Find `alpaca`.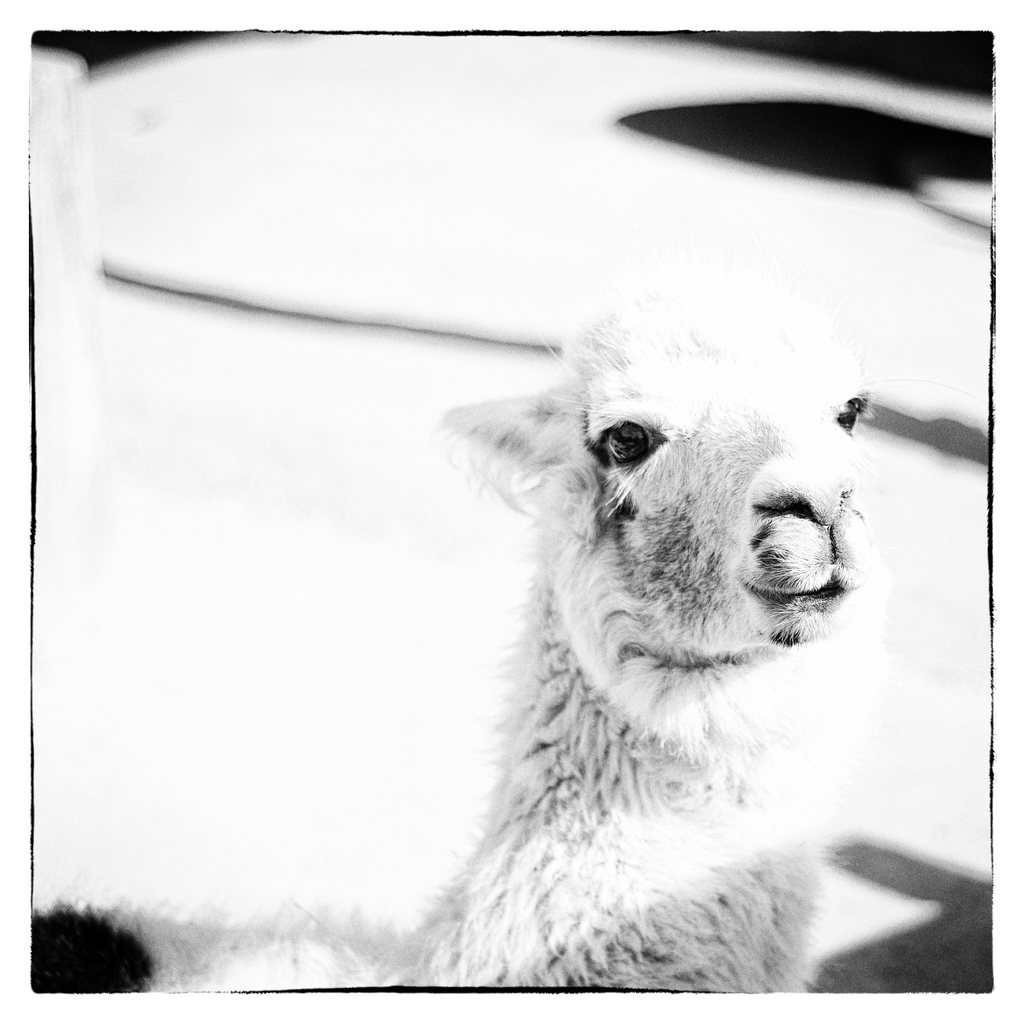
detection(32, 305, 893, 994).
